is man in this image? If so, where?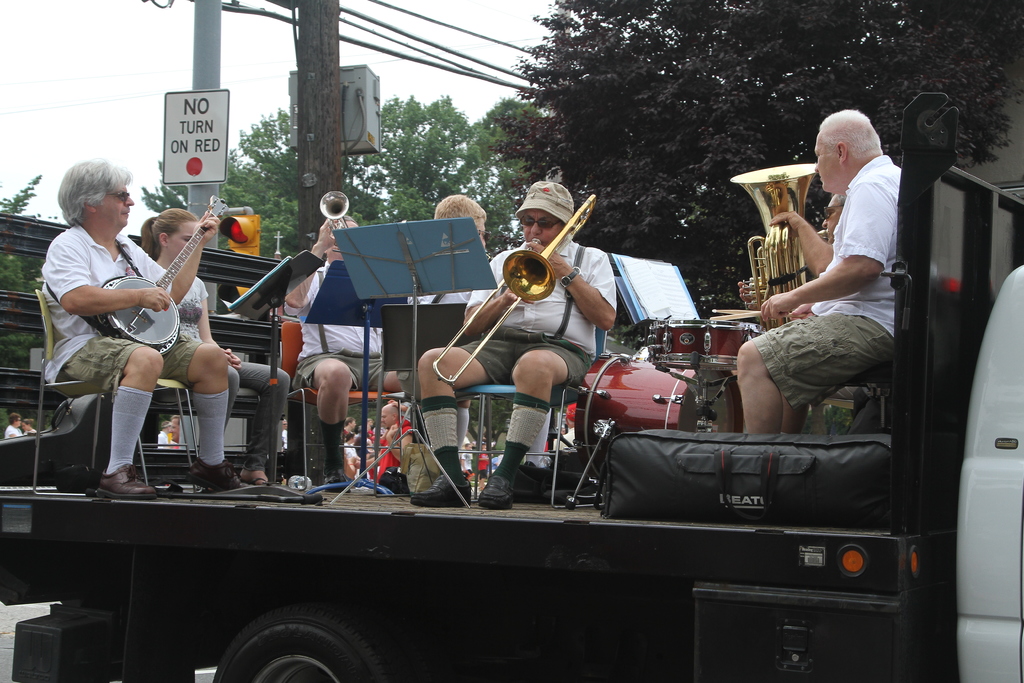
Yes, at (158, 420, 166, 450).
